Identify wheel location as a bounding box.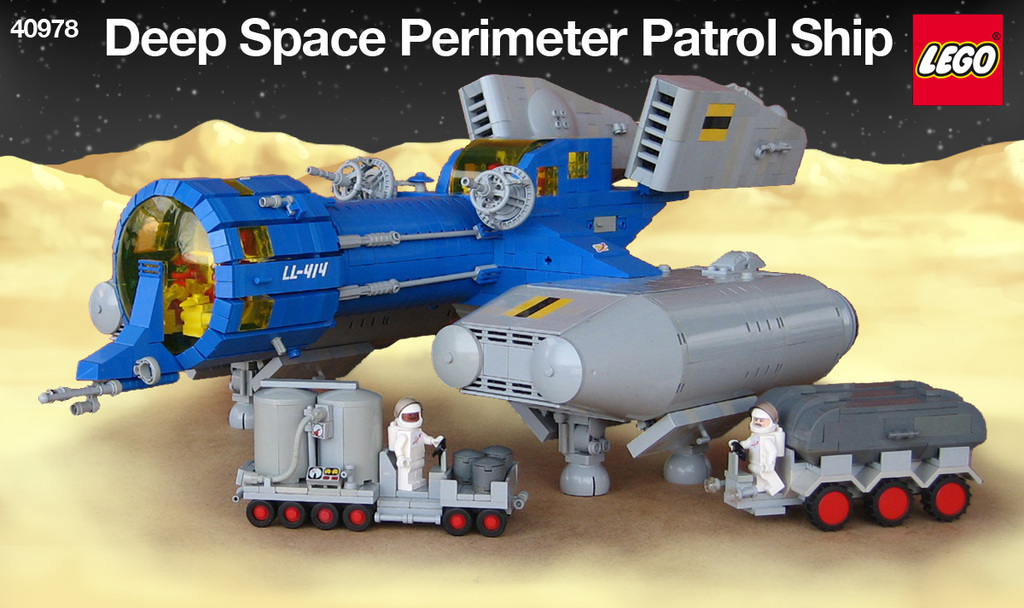
l=803, t=483, r=852, b=533.
